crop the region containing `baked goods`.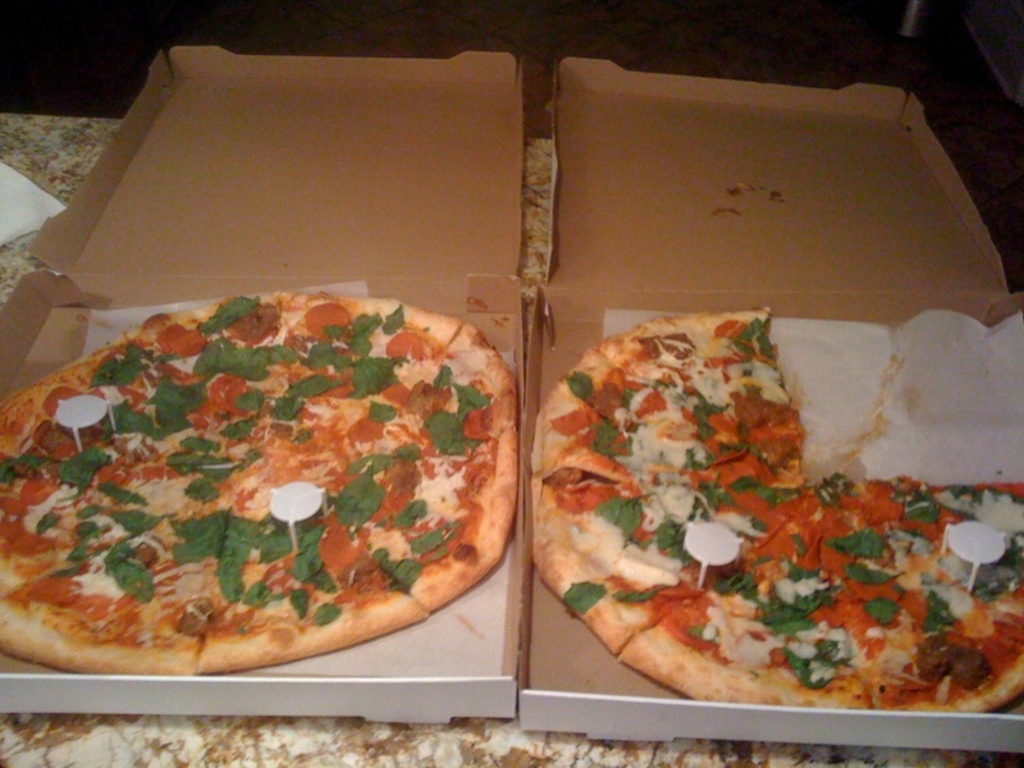
Crop region: 530,298,1023,716.
